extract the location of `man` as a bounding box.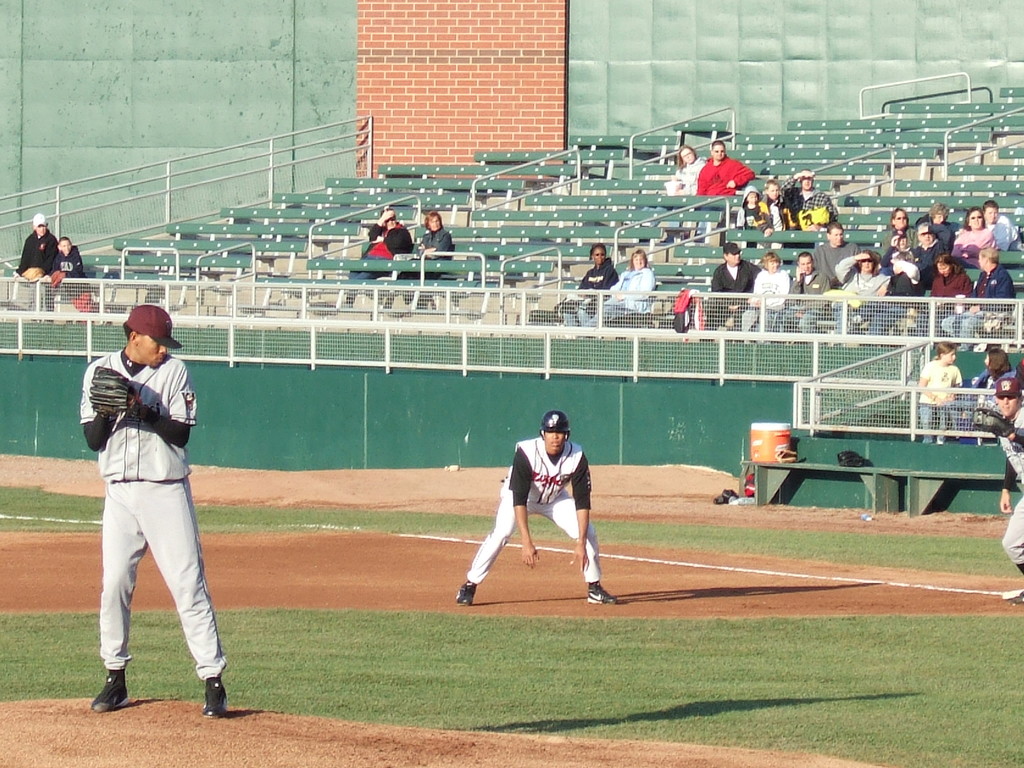
bbox=[899, 220, 944, 301].
